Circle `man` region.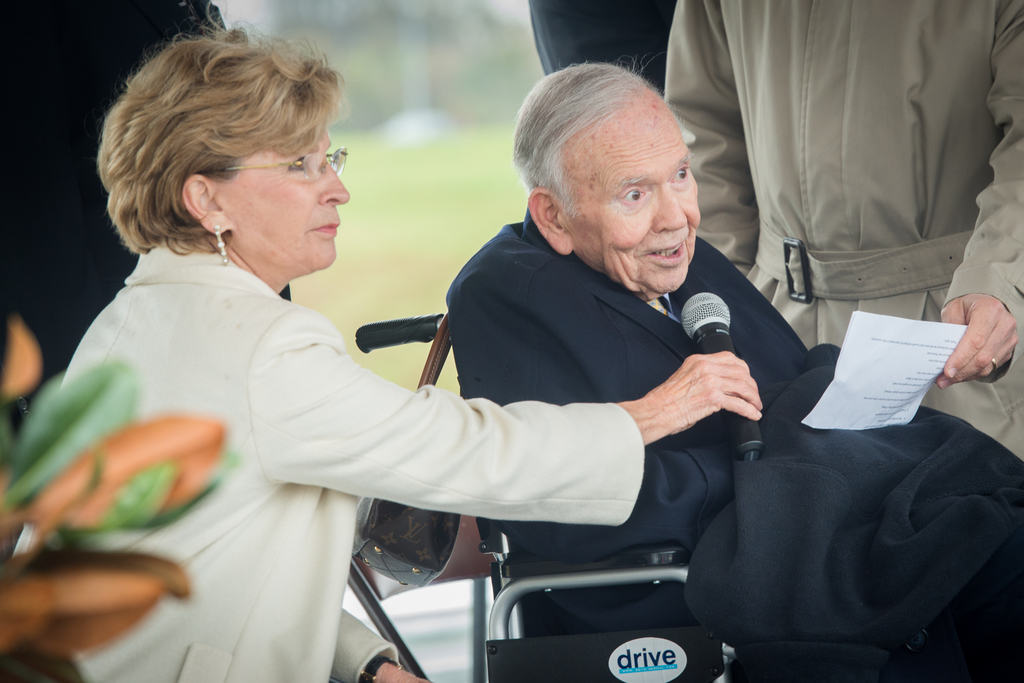
Region: pyautogui.locateOnScreen(435, 52, 1020, 678).
